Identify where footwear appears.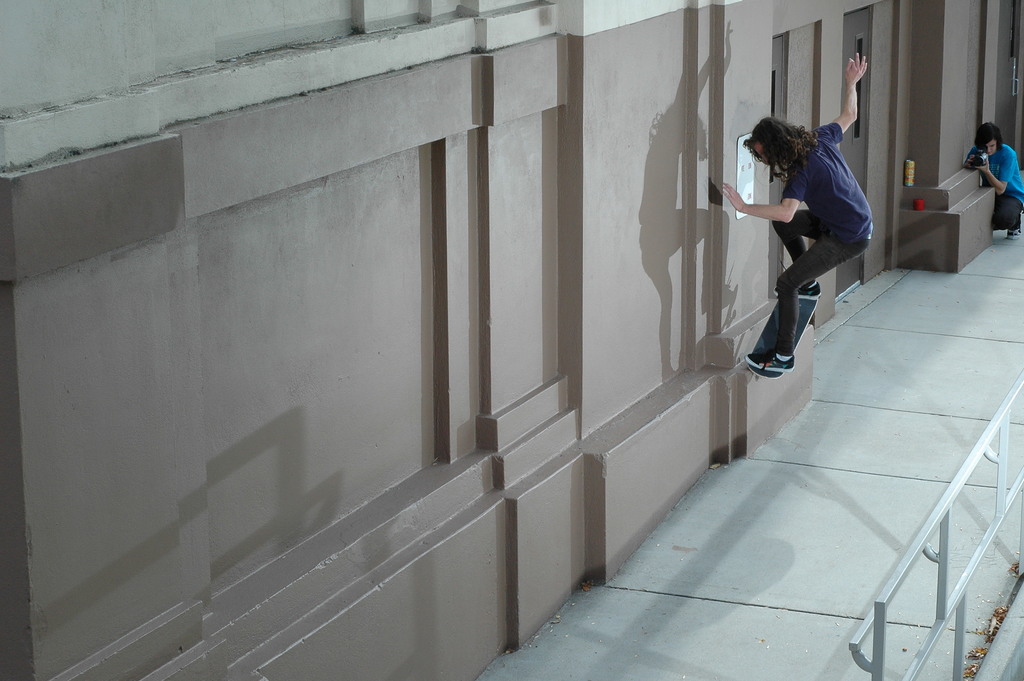
Appears at left=771, top=279, right=827, bottom=302.
